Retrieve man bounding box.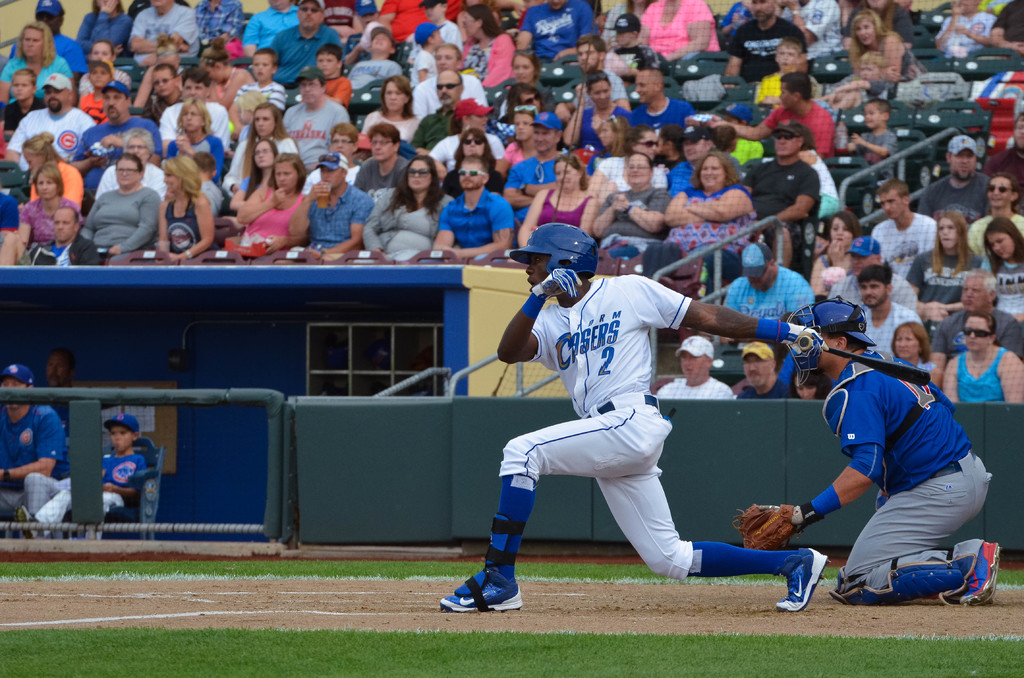
Bounding box: bbox=(760, 258, 972, 613).
